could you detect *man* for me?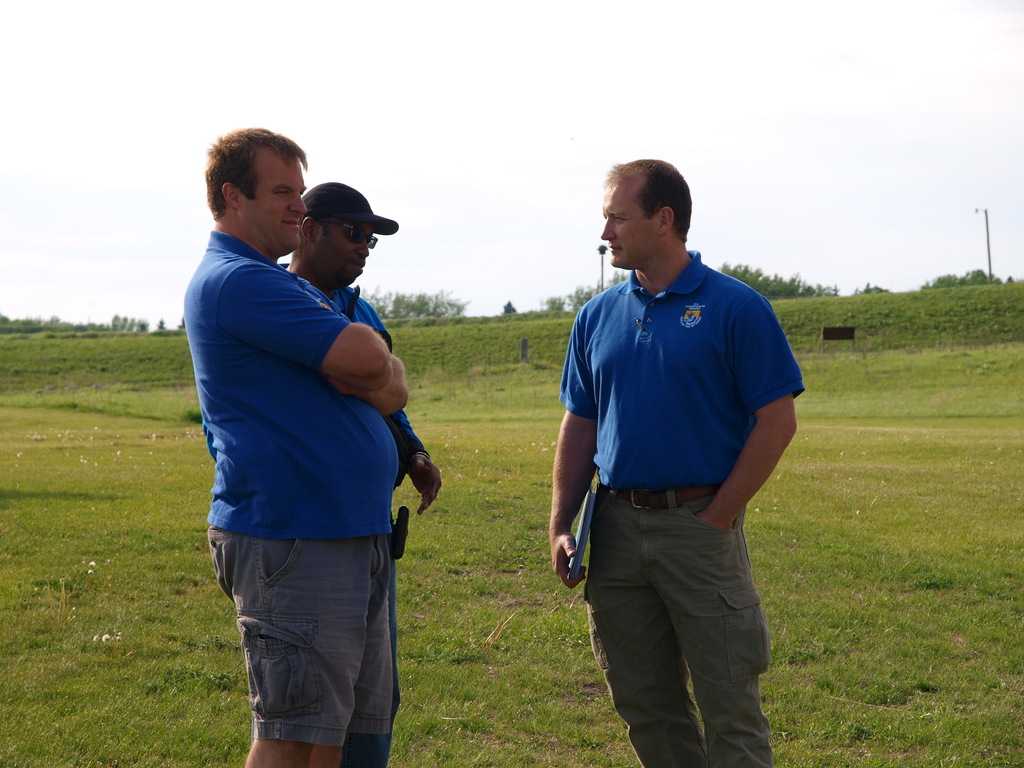
Detection result: bbox=[186, 125, 408, 767].
